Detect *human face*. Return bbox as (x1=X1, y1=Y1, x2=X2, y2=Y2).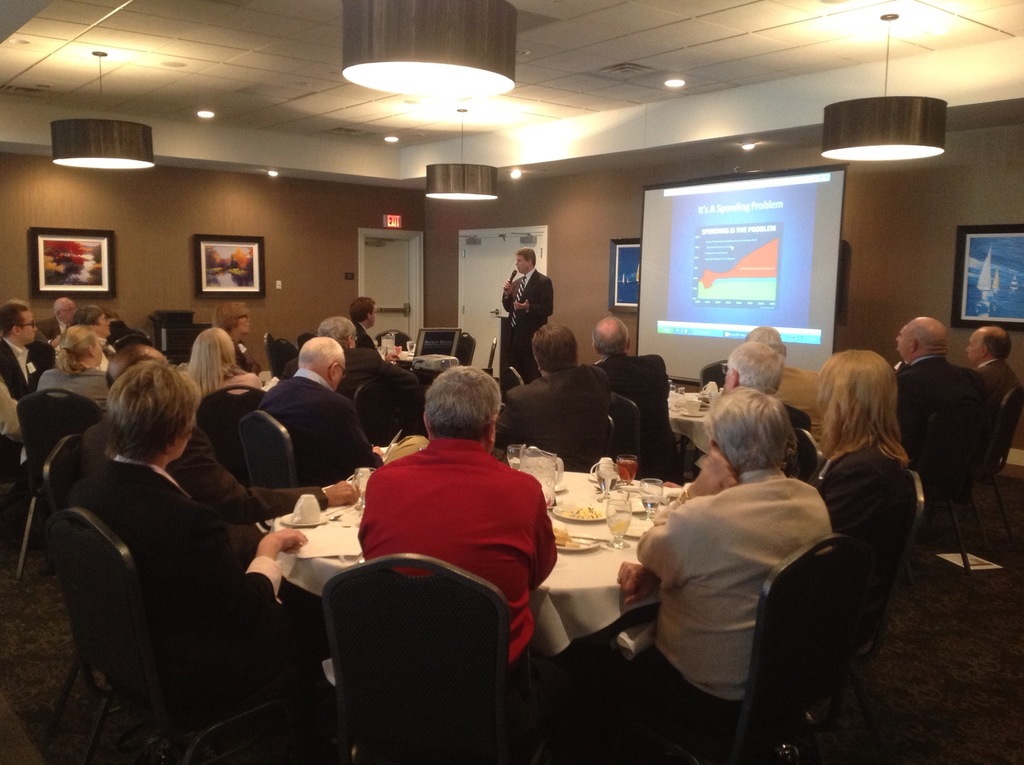
(x1=173, y1=416, x2=194, y2=458).
